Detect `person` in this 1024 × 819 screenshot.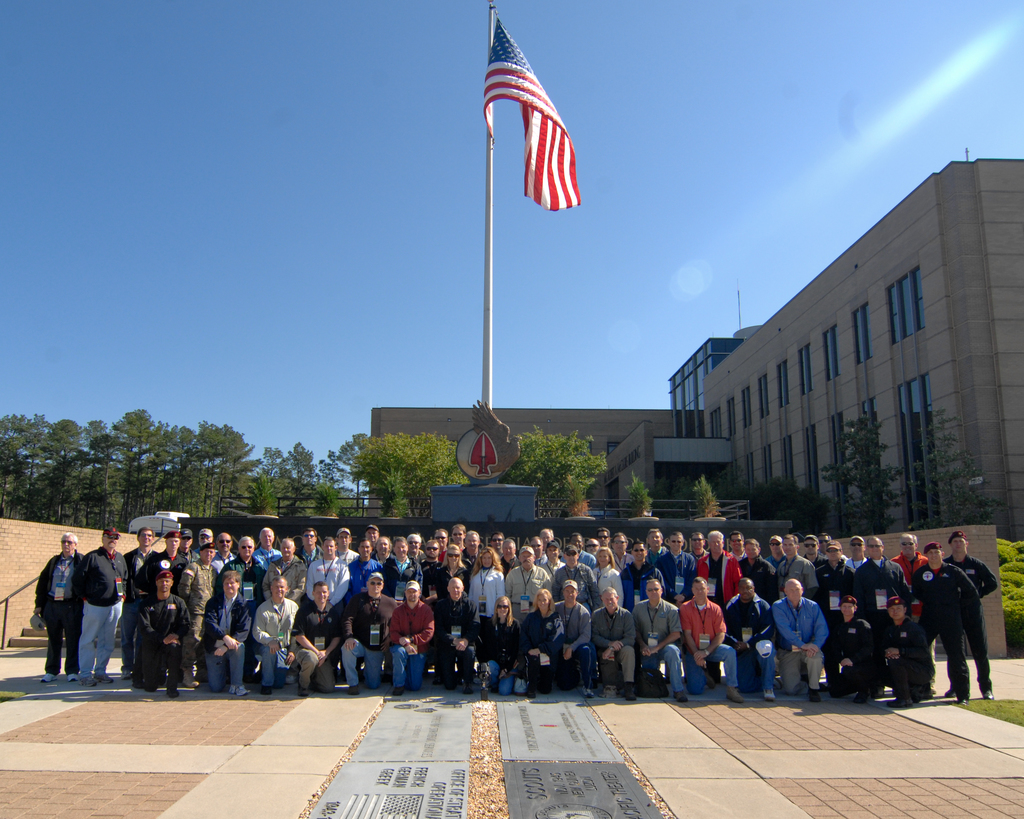
Detection: pyautogui.locateOnScreen(506, 546, 550, 614).
